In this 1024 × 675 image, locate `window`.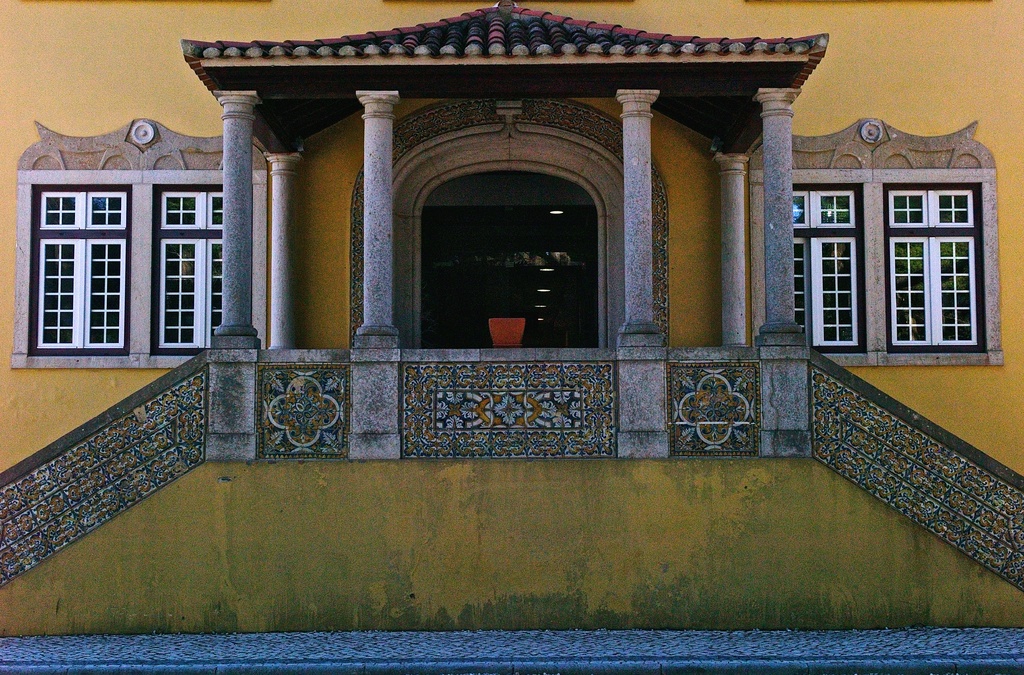
Bounding box: 35:191:127:229.
